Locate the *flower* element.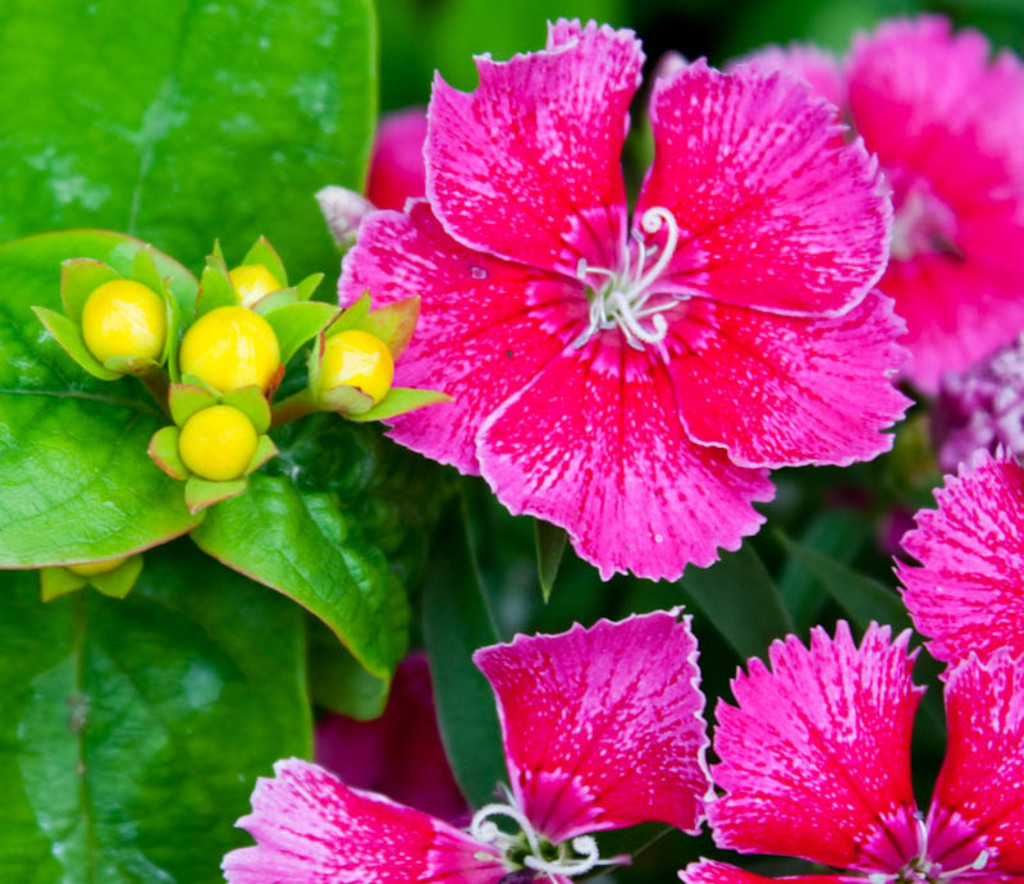
Element bbox: rect(214, 759, 507, 883).
